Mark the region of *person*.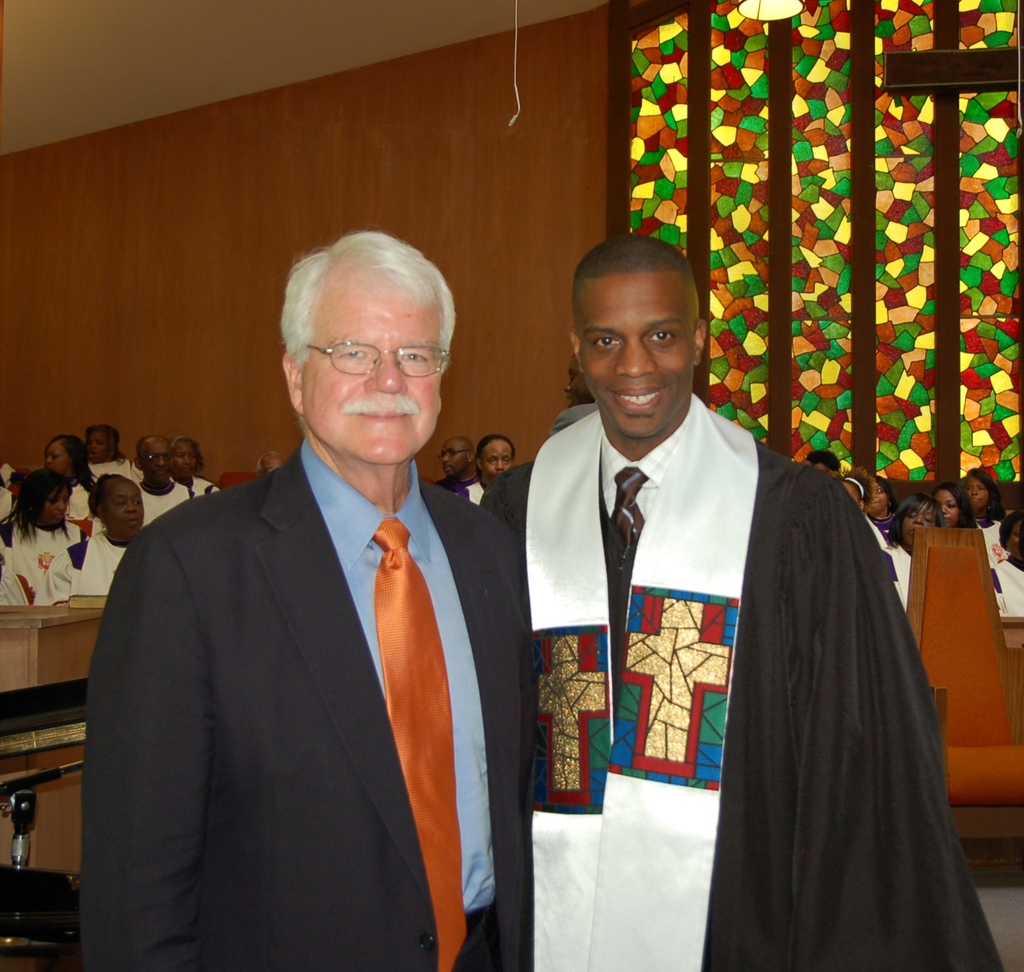
Region: x1=425 y1=433 x2=476 y2=494.
